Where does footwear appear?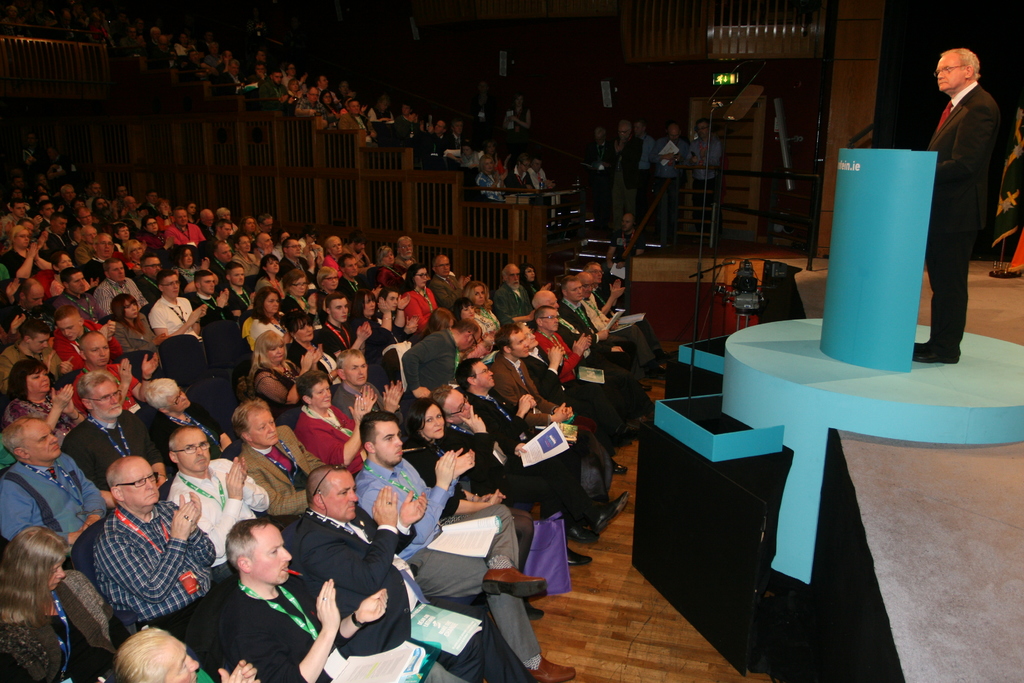
Appears at x1=525 y1=654 x2=582 y2=682.
